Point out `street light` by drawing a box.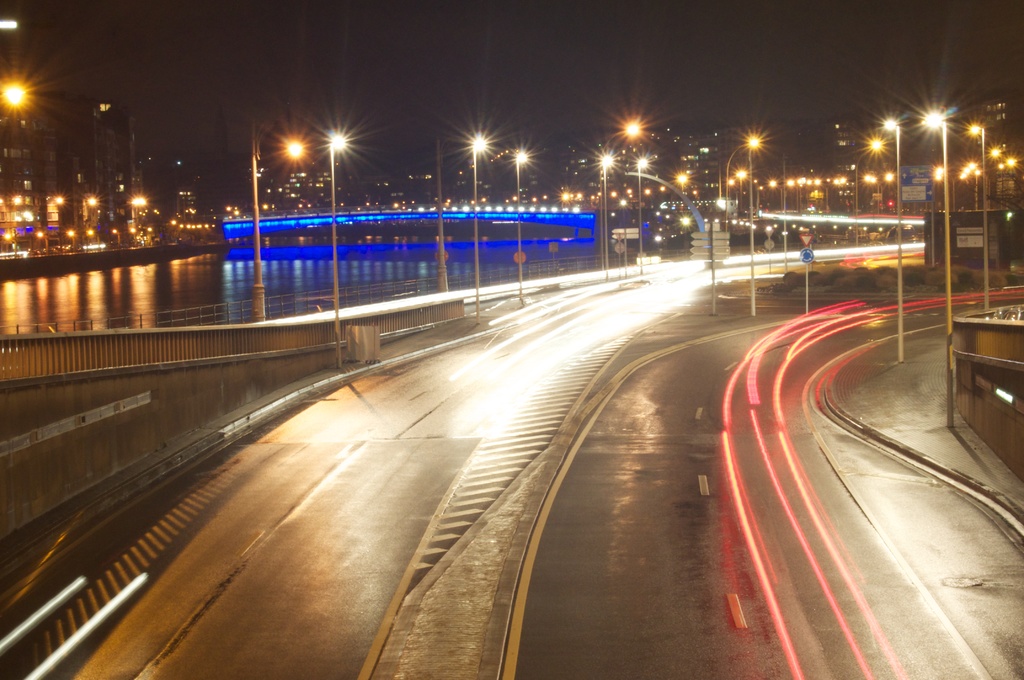
l=502, t=146, r=535, b=305.
